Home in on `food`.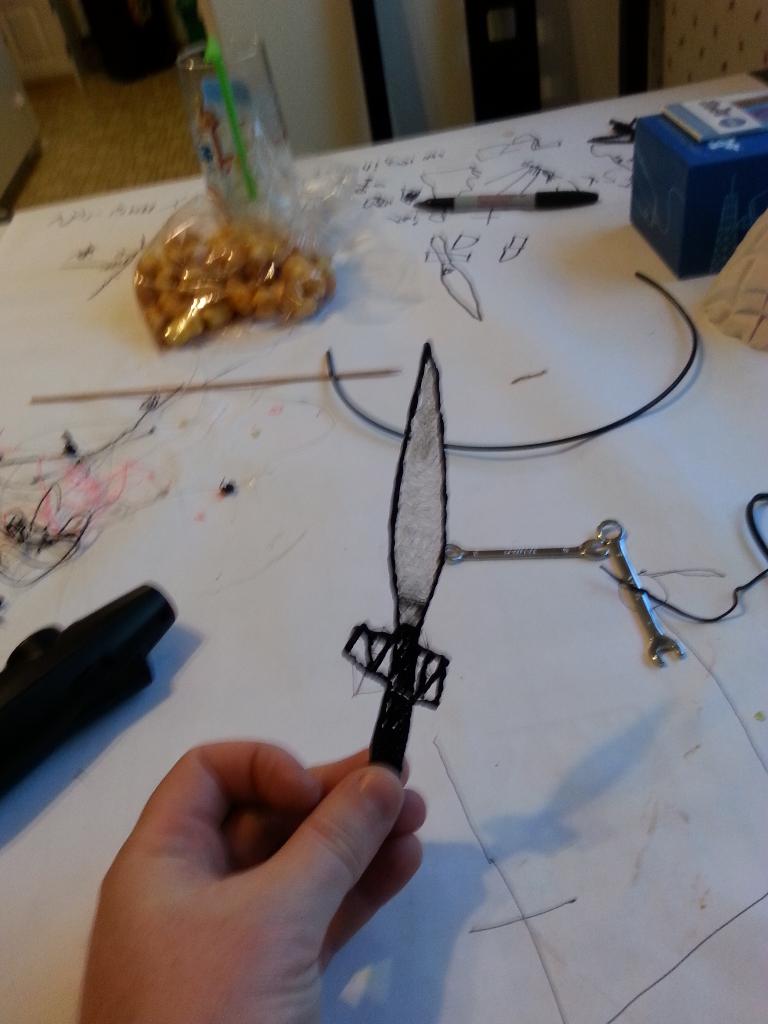
Homed in at (x1=135, y1=226, x2=338, y2=357).
